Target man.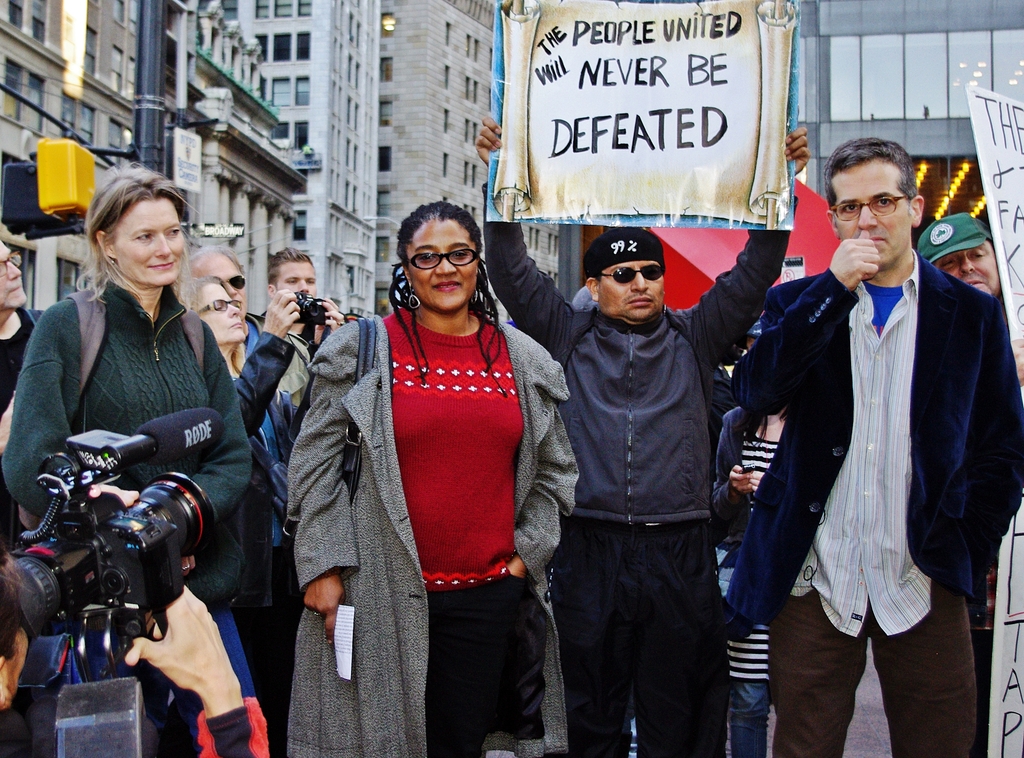
Target region: box(266, 250, 319, 296).
